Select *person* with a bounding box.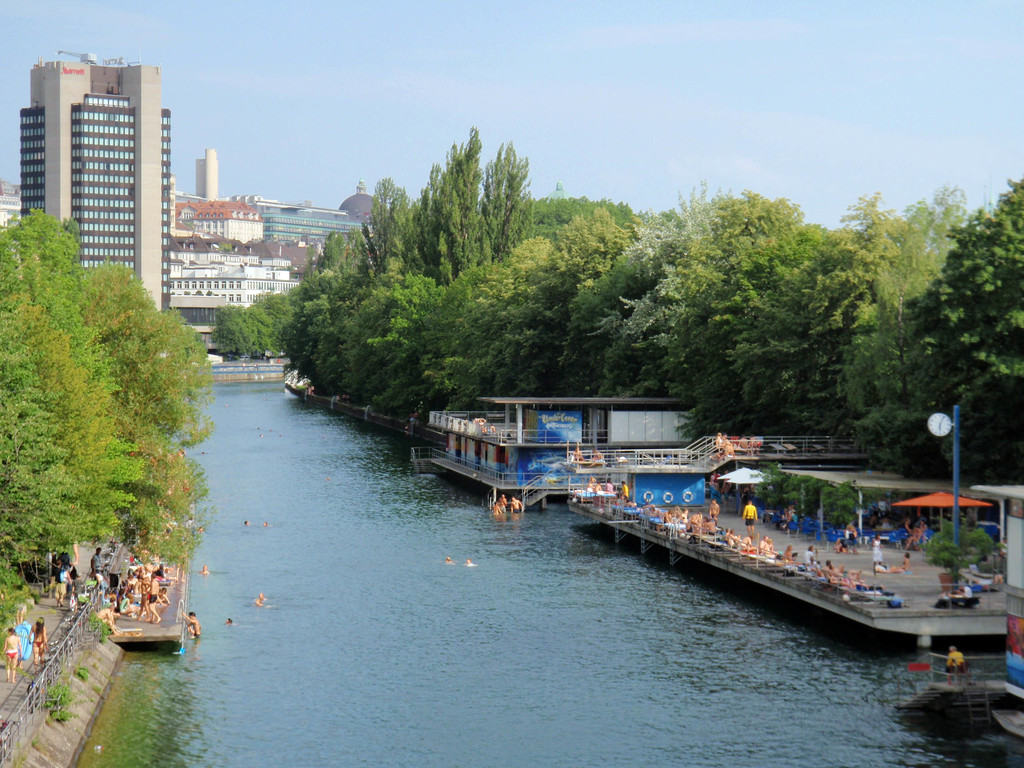
Rect(255, 590, 269, 610).
